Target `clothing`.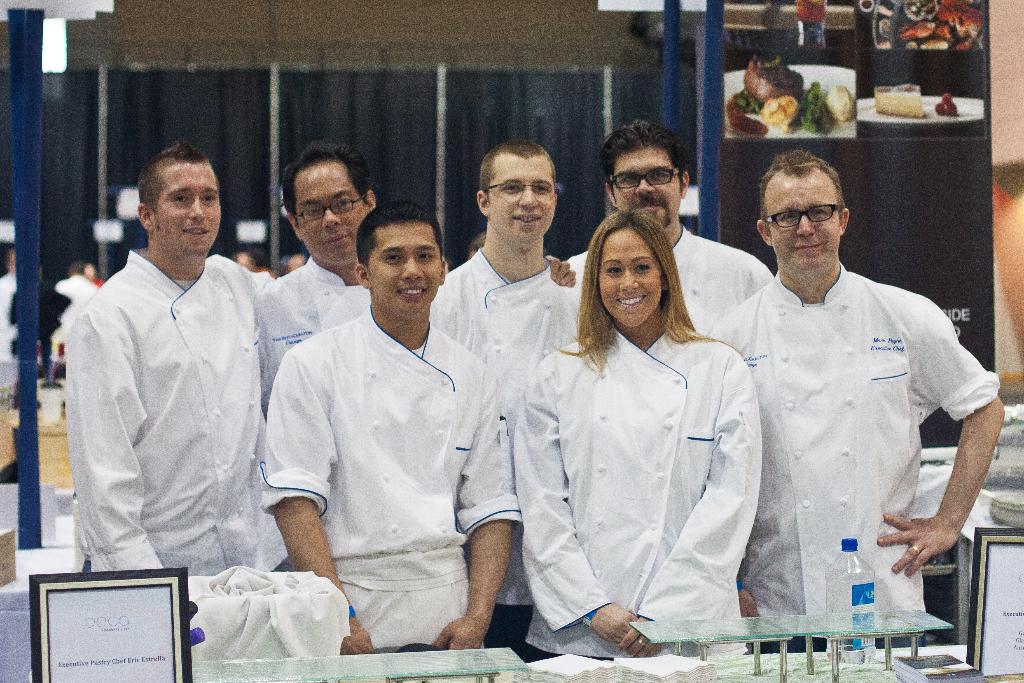
Target region: x1=723, y1=216, x2=993, y2=634.
